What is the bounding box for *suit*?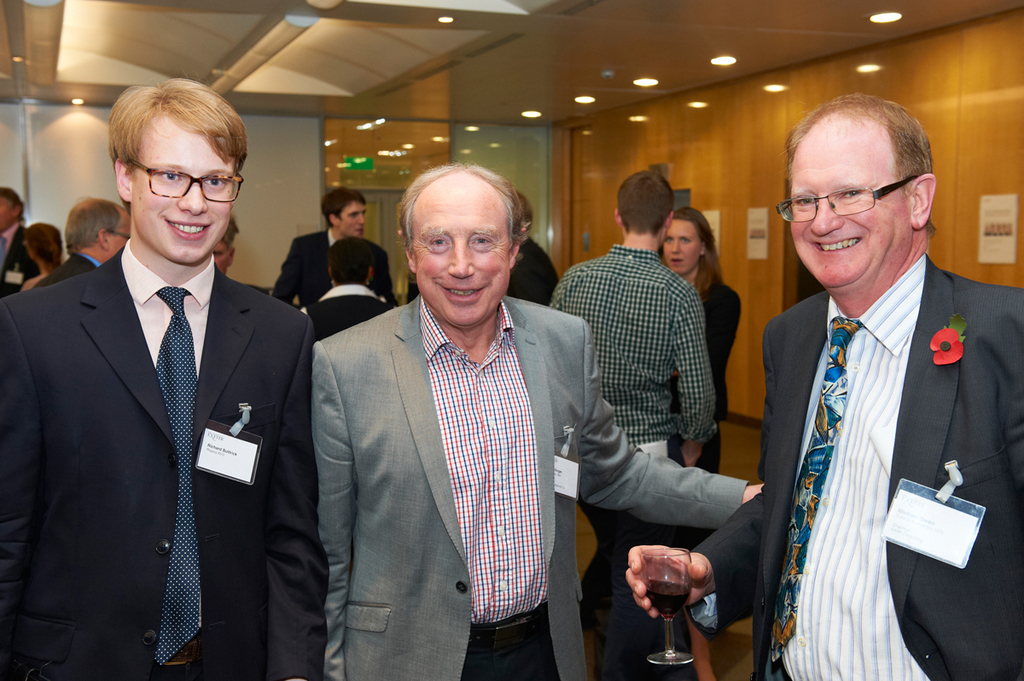
box=[0, 225, 41, 297].
